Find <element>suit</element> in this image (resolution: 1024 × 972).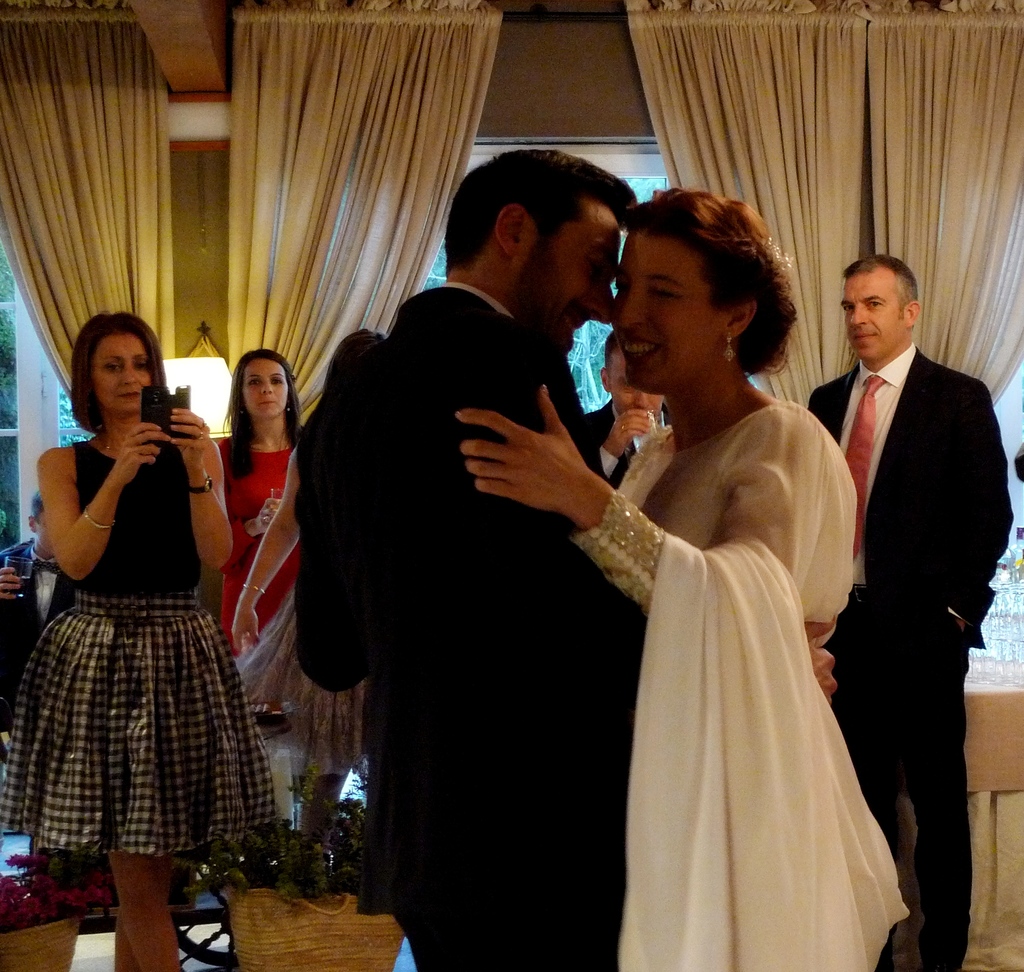
(x1=294, y1=283, x2=646, y2=971).
